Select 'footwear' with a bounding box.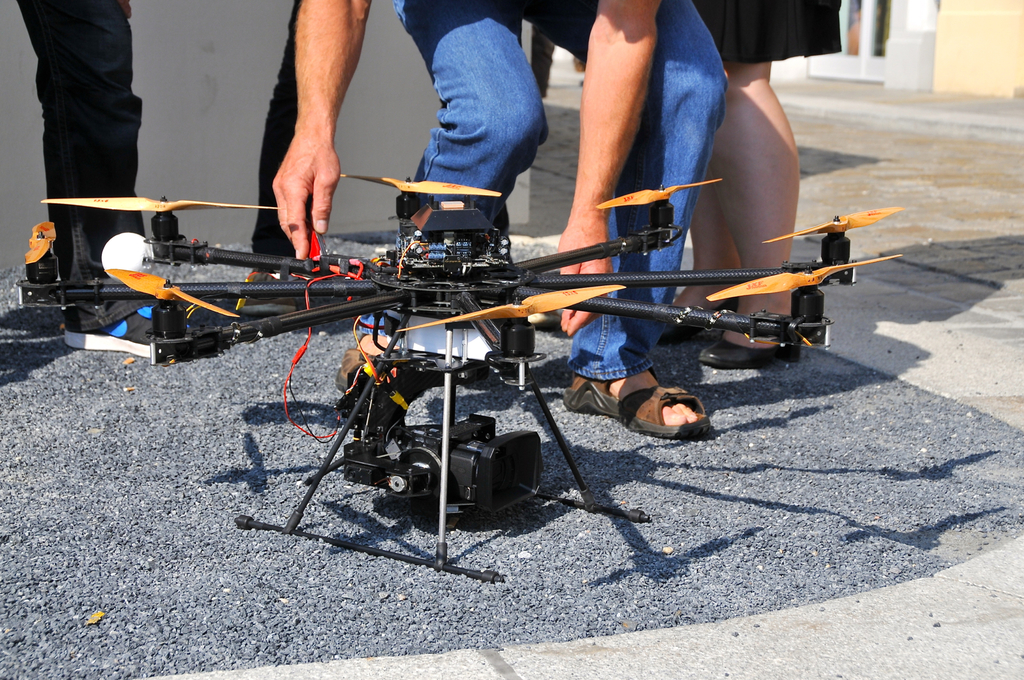
rect(557, 368, 716, 442).
